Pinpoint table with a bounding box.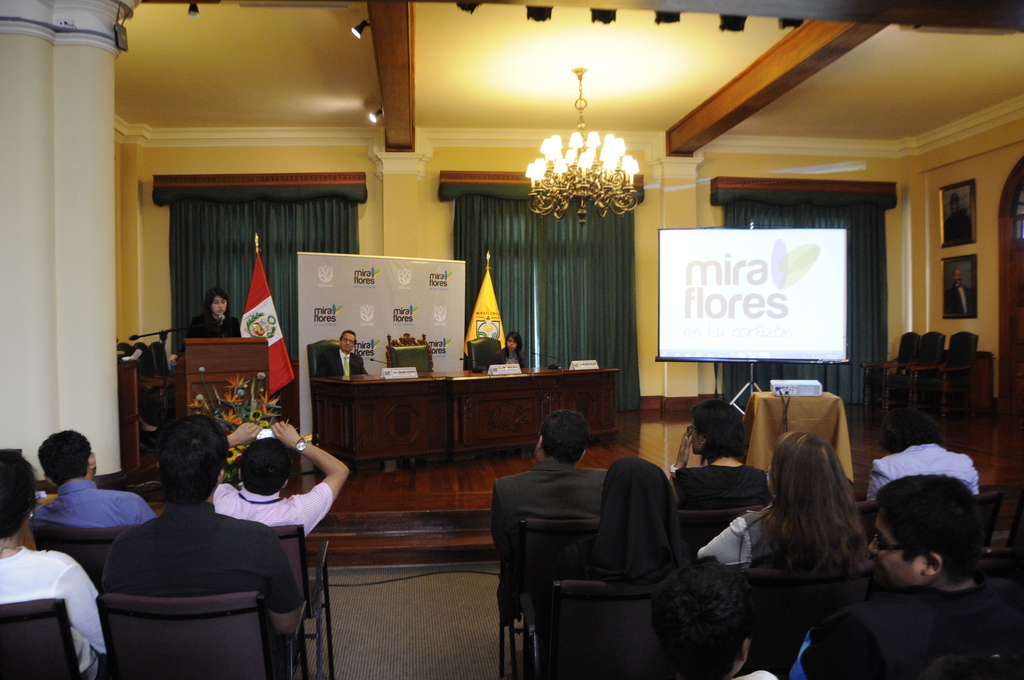
[x1=264, y1=363, x2=613, y2=483].
